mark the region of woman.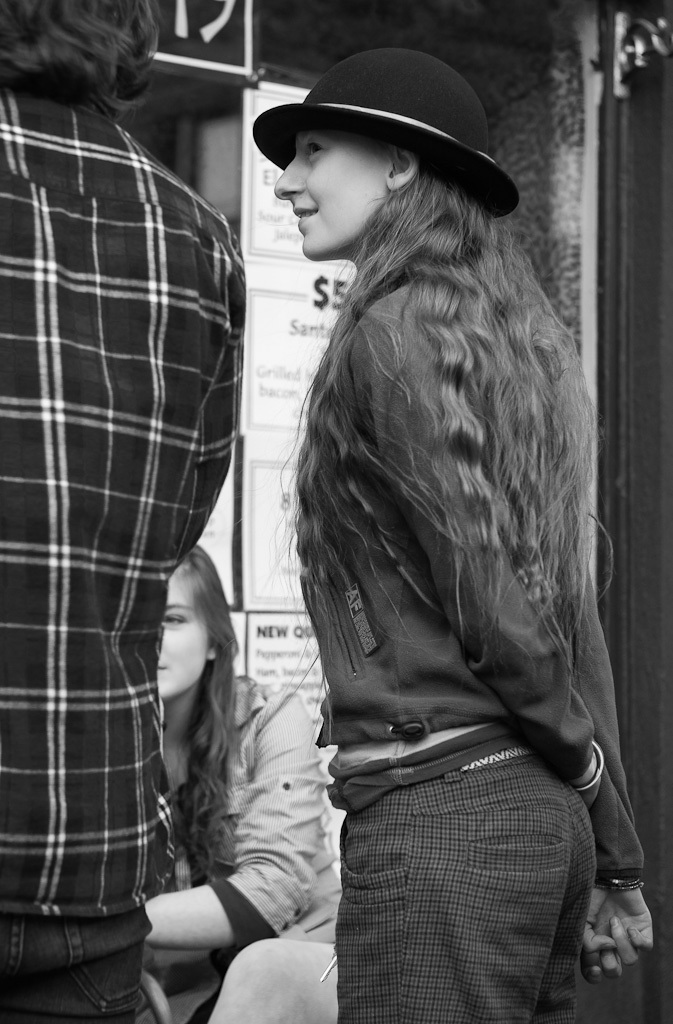
Region: <box>240,45,650,1023</box>.
